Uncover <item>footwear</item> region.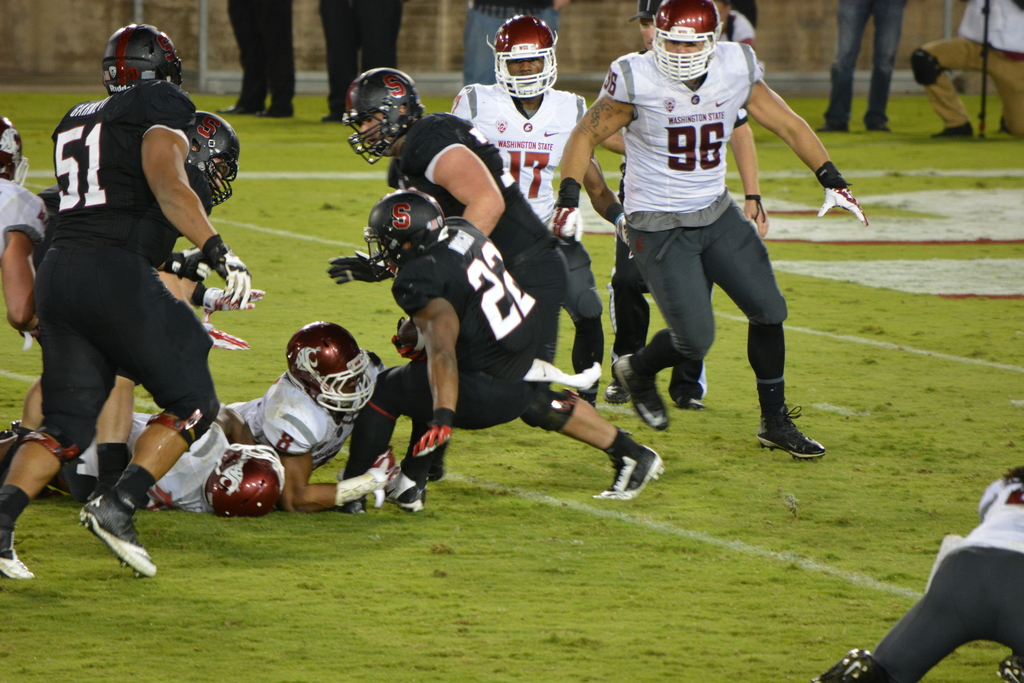
Uncovered: x1=820 y1=121 x2=851 y2=131.
